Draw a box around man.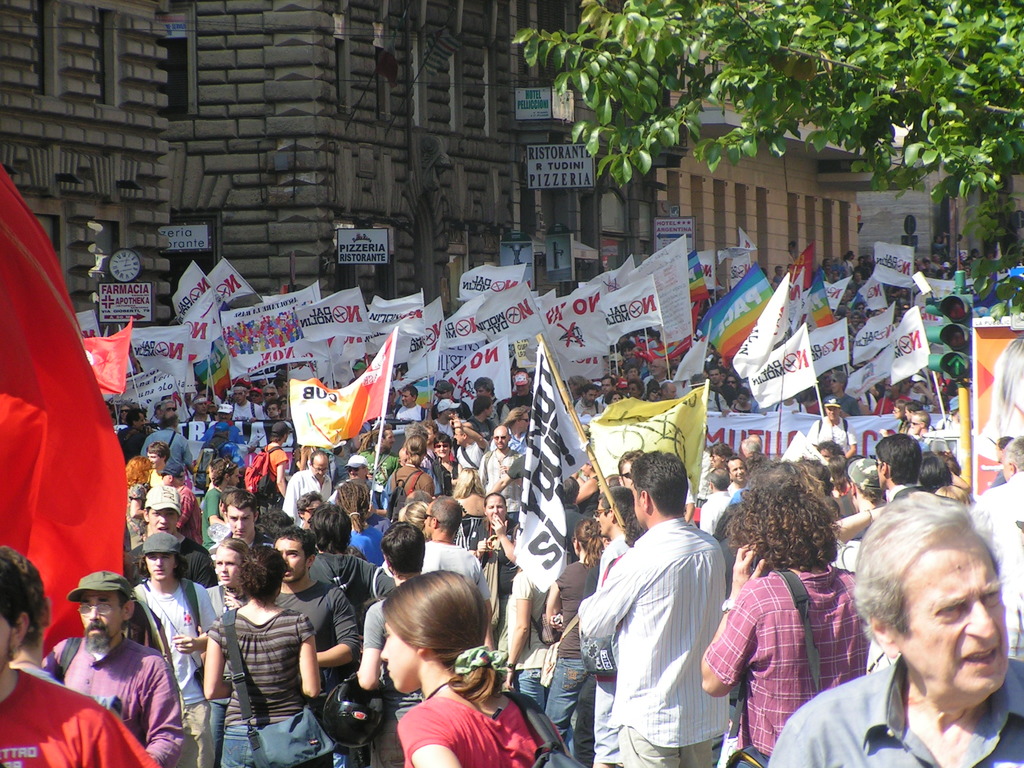
box(469, 396, 497, 435).
